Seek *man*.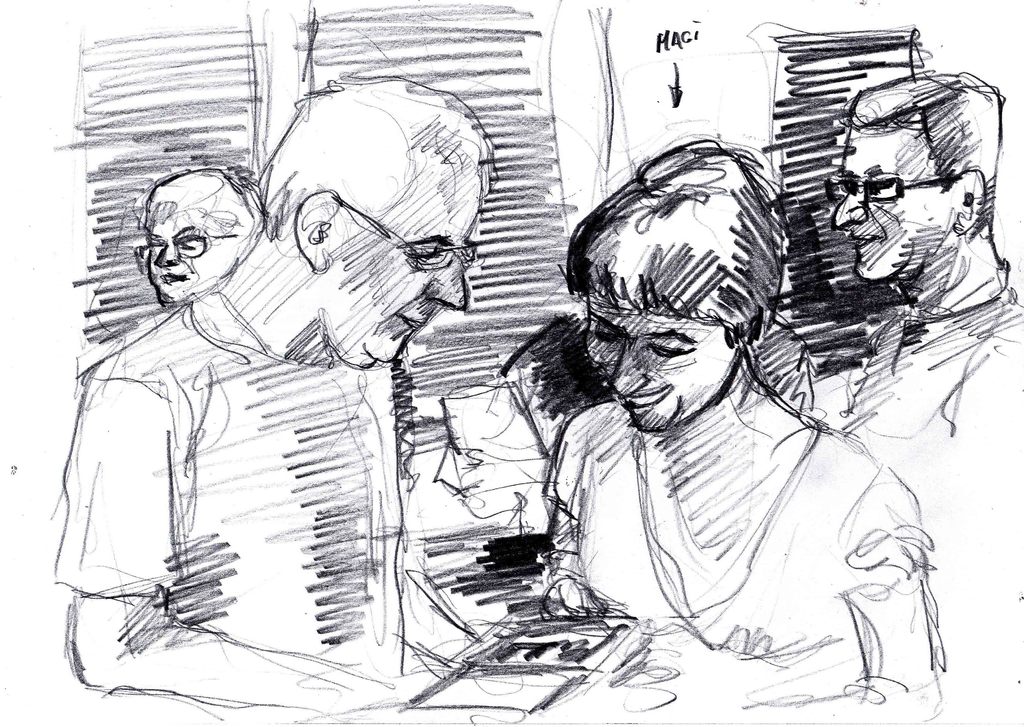
bbox(53, 78, 492, 723).
